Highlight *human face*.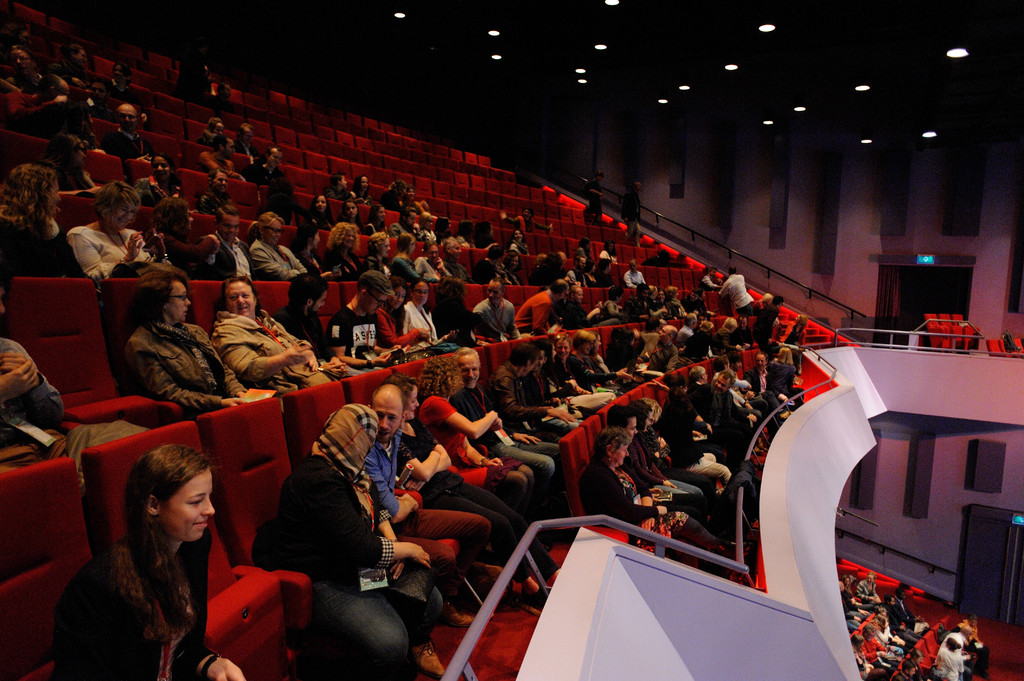
Highlighted region: [755, 352, 768, 372].
